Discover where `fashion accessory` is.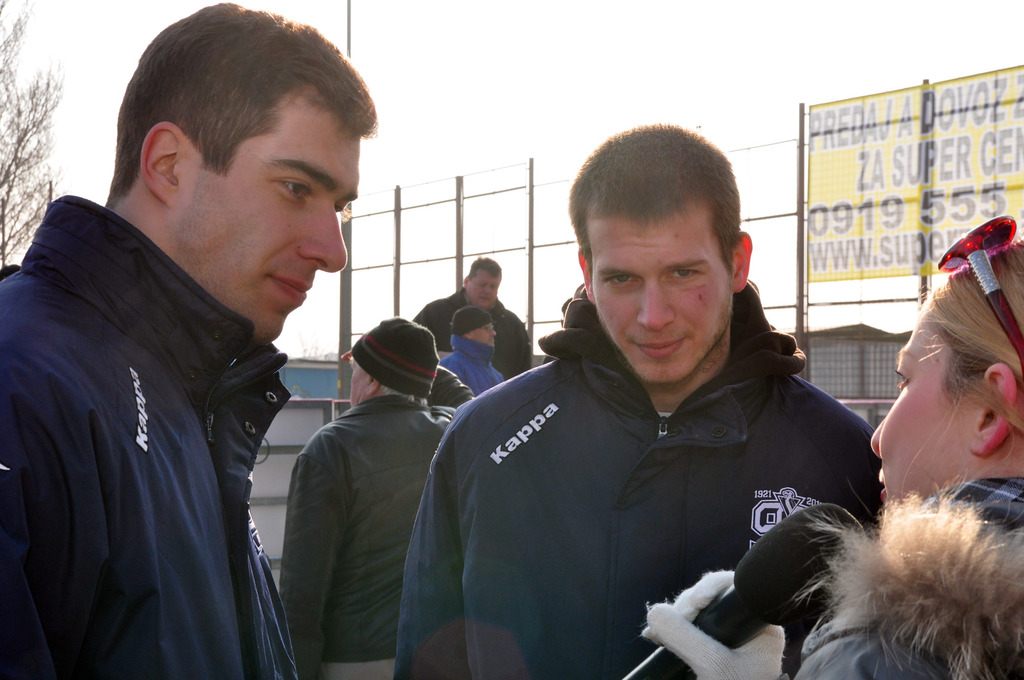
Discovered at x1=936, y1=212, x2=1023, y2=370.
